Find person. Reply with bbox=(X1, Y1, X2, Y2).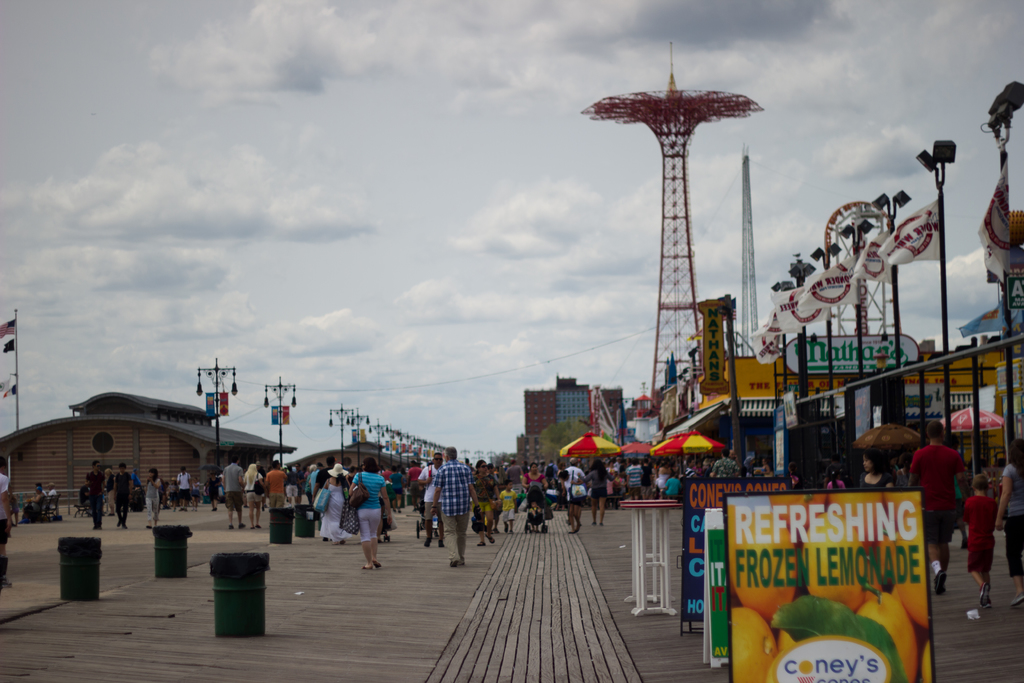
bbox=(115, 458, 131, 522).
